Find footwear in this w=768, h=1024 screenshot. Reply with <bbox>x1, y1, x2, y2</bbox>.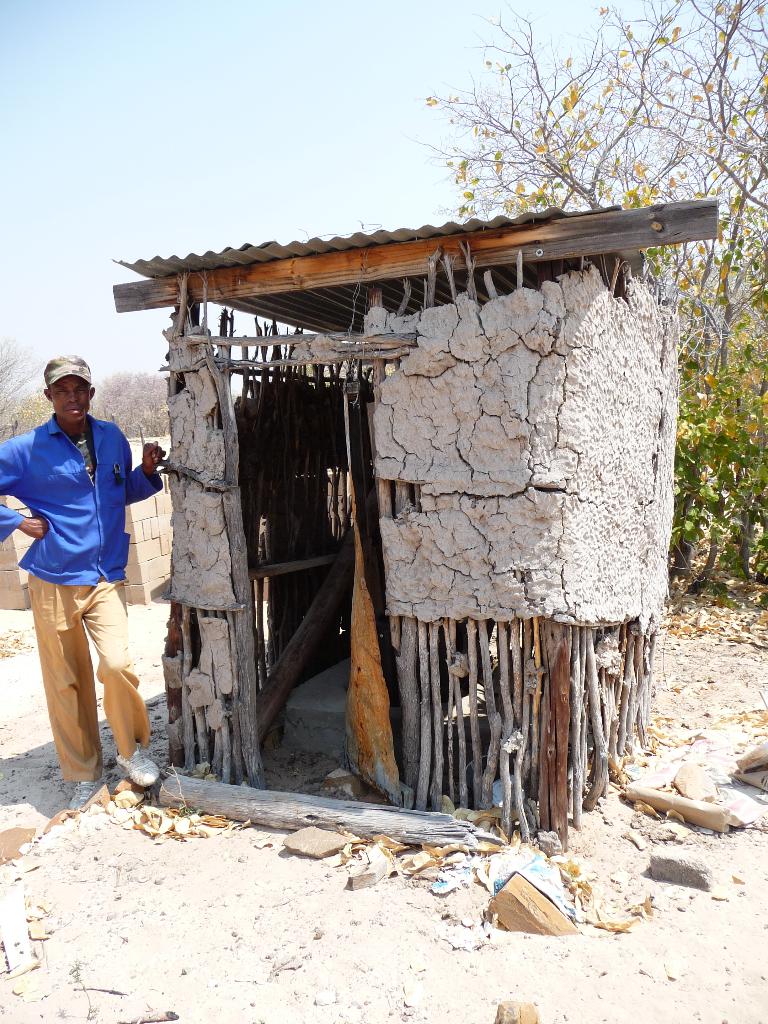
<bbox>113, 742, 157, 788</bbox>.
